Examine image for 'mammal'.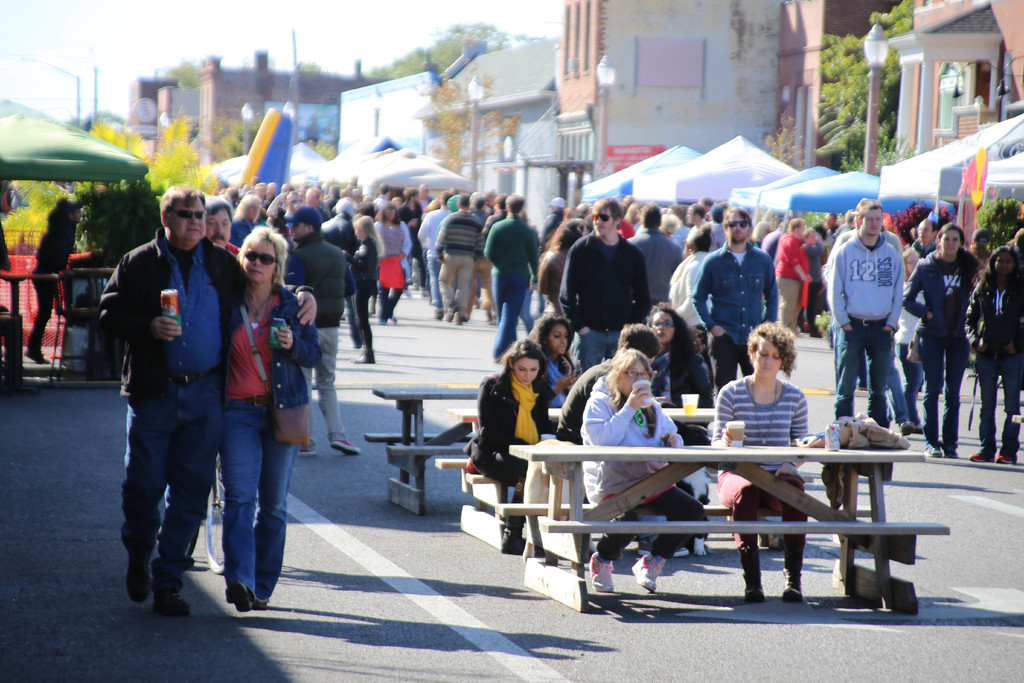
Examination result: 701/325/806/599.
